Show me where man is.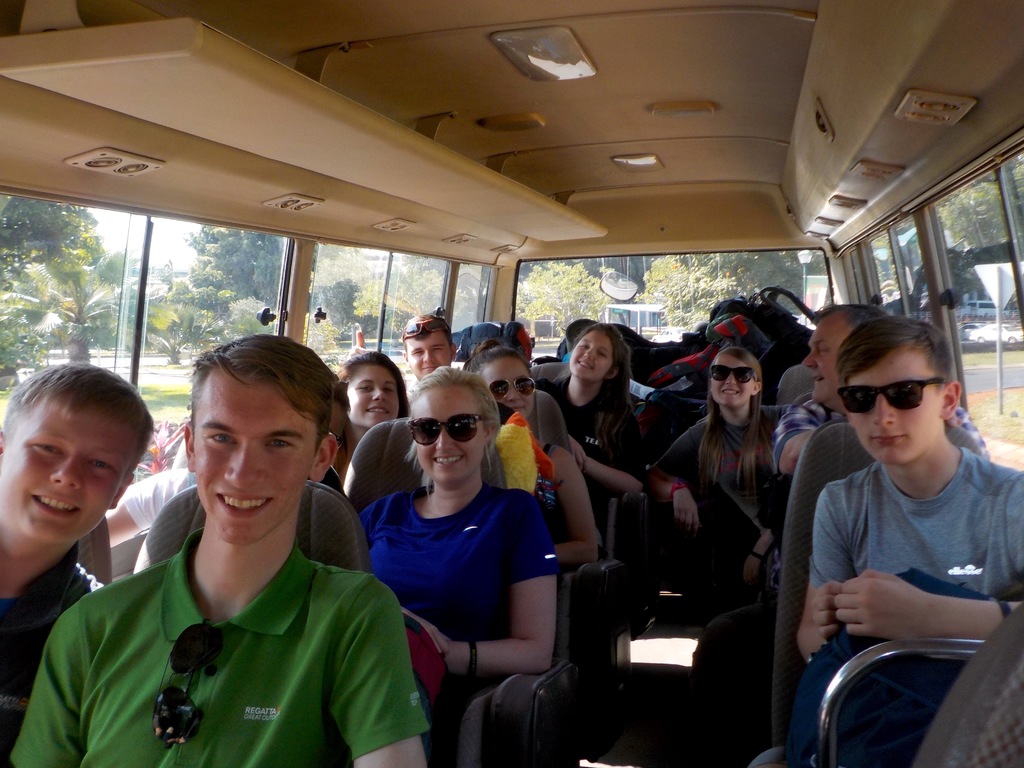
man is at {"left": 394, "top": 316, "right": 452, "bottom": 432}.
